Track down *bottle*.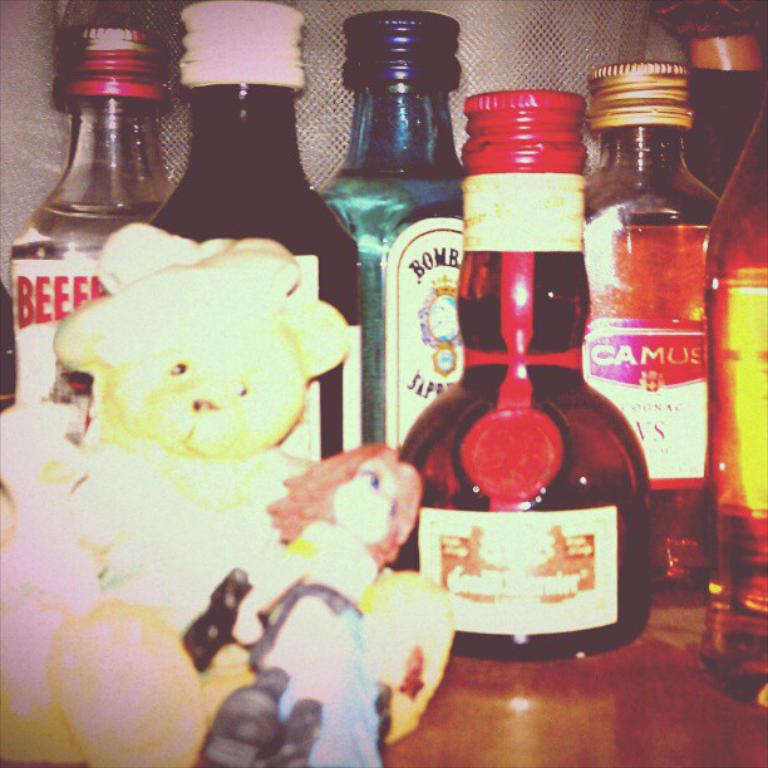
Tracked to (700, 80, 767, 707).
